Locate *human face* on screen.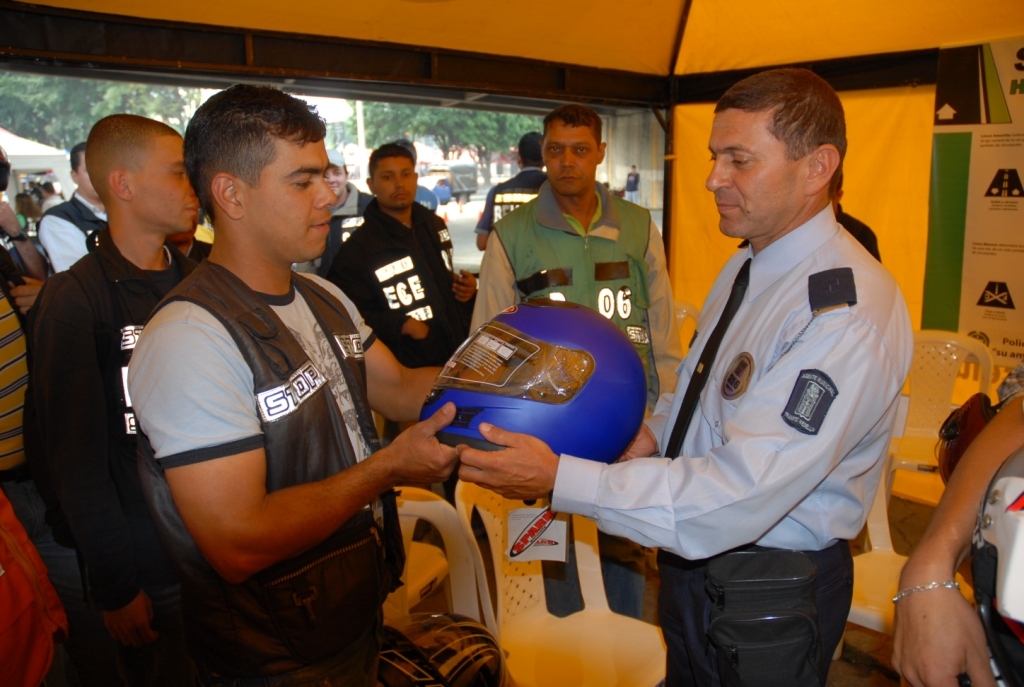
On screen at <box>72,155,106,205</box>.
